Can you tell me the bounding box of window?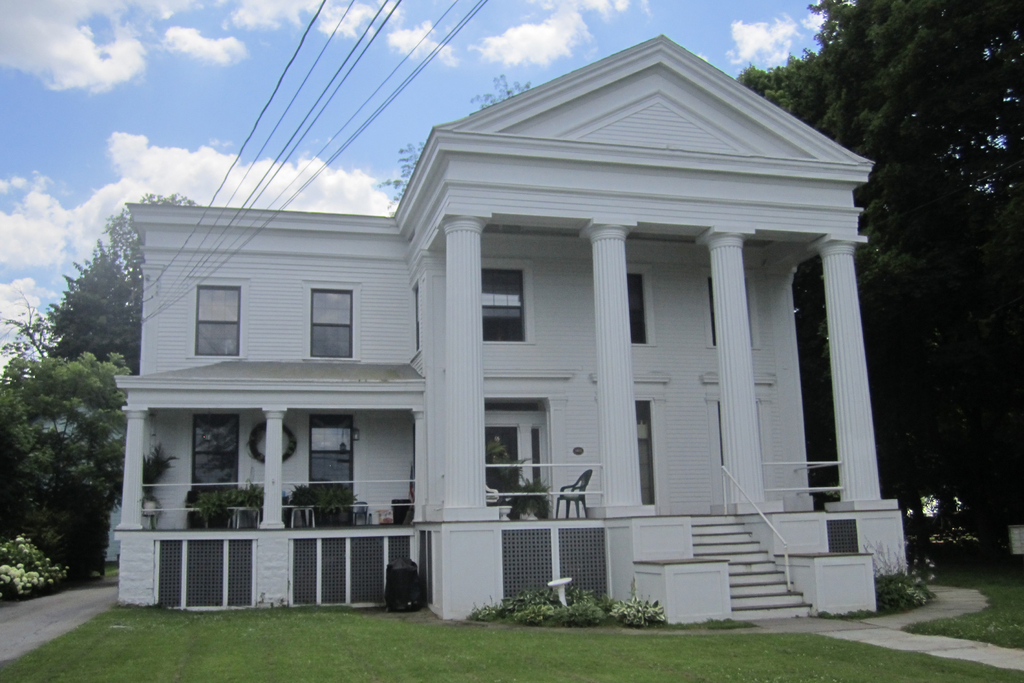
479:259:538:343.
